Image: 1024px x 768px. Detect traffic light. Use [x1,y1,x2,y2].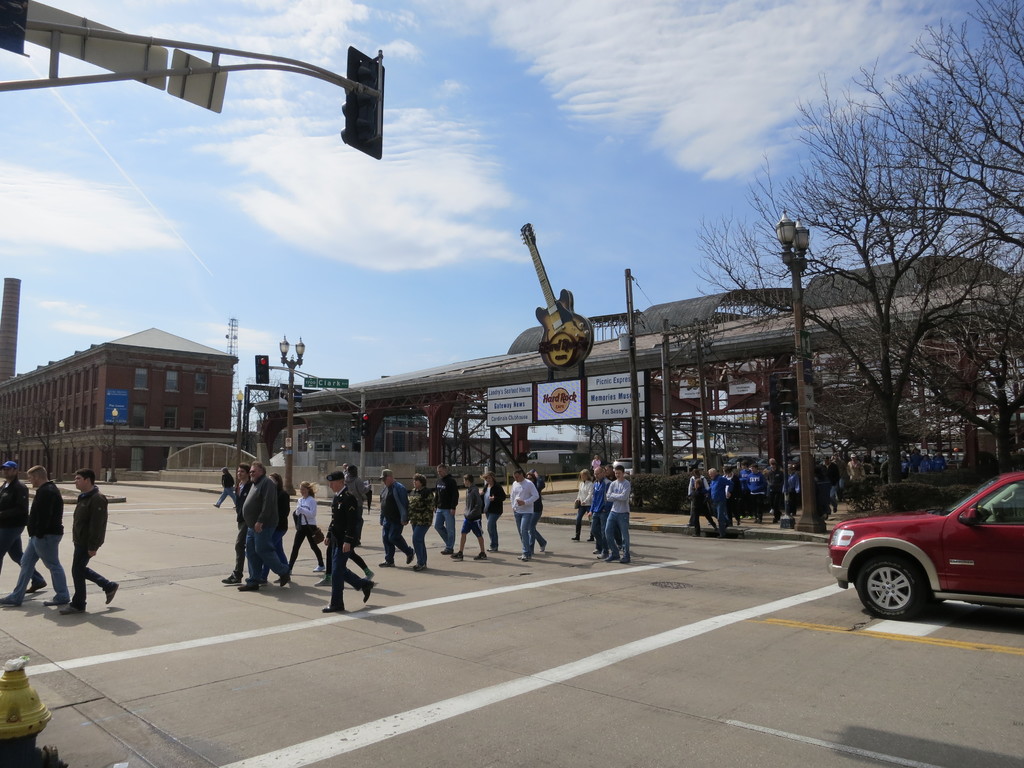
[779,374,797,412].
